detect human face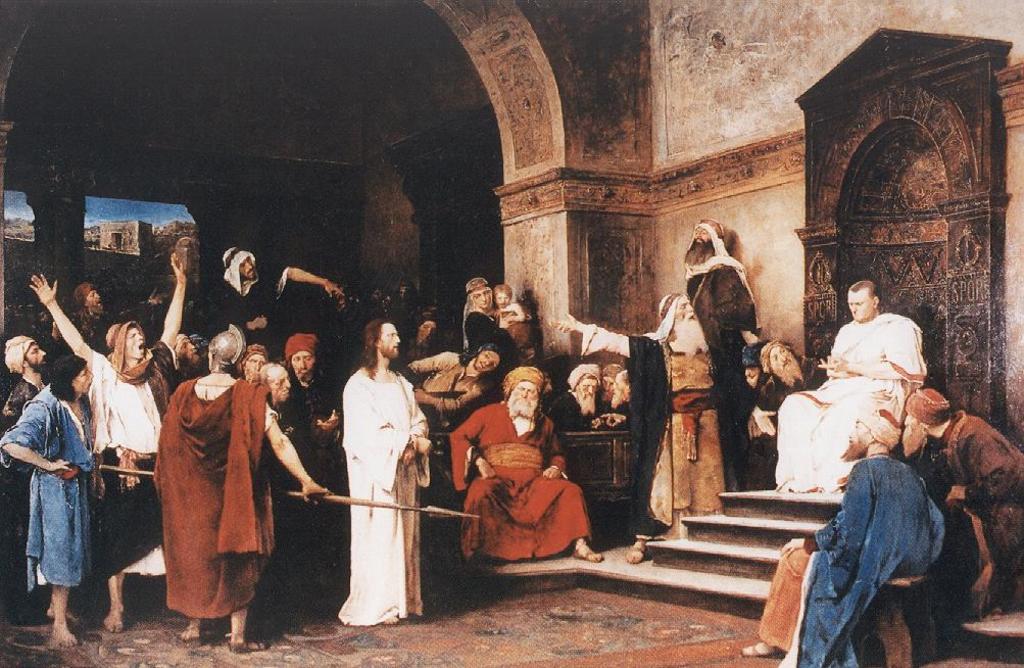
(274, 370, 287, 397)
